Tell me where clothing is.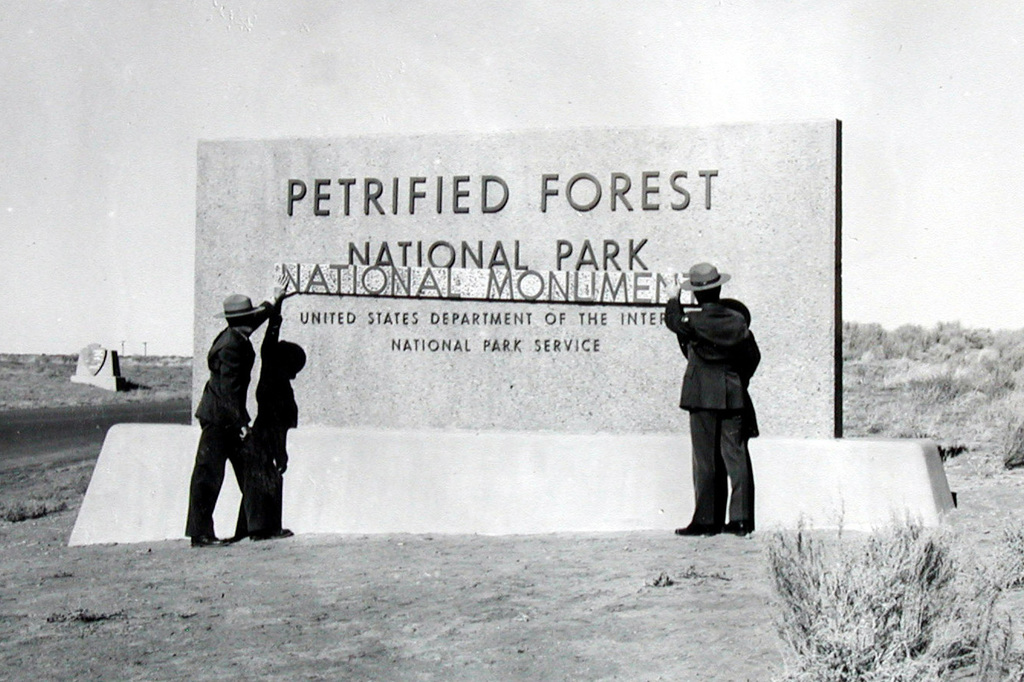
clothing is at x1=662 y1=258 x2=763 y2=535.
